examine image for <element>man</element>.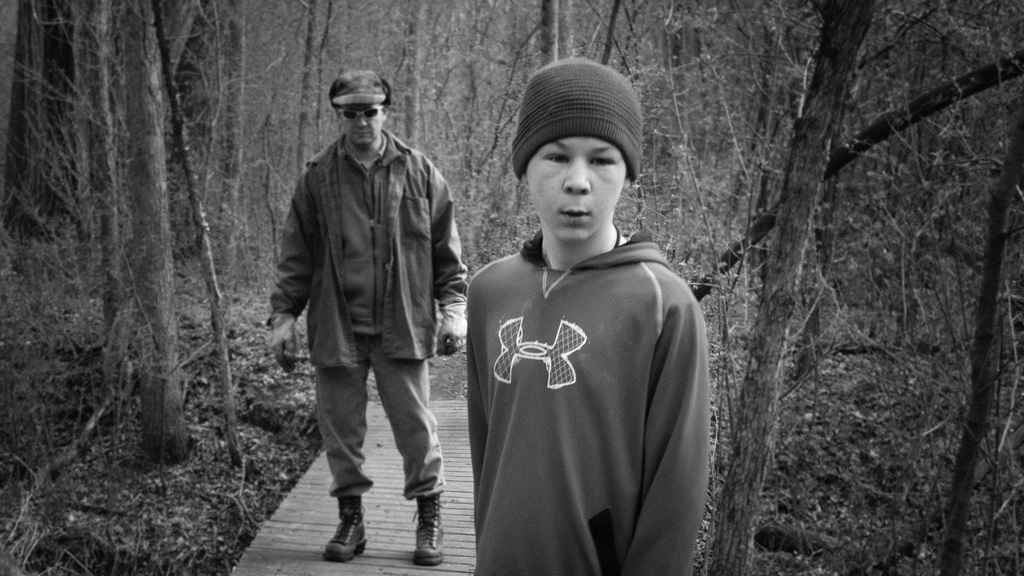
Examination result: {"x1": 463, "y1": 58, "x2": 715, "y2": 575}.
